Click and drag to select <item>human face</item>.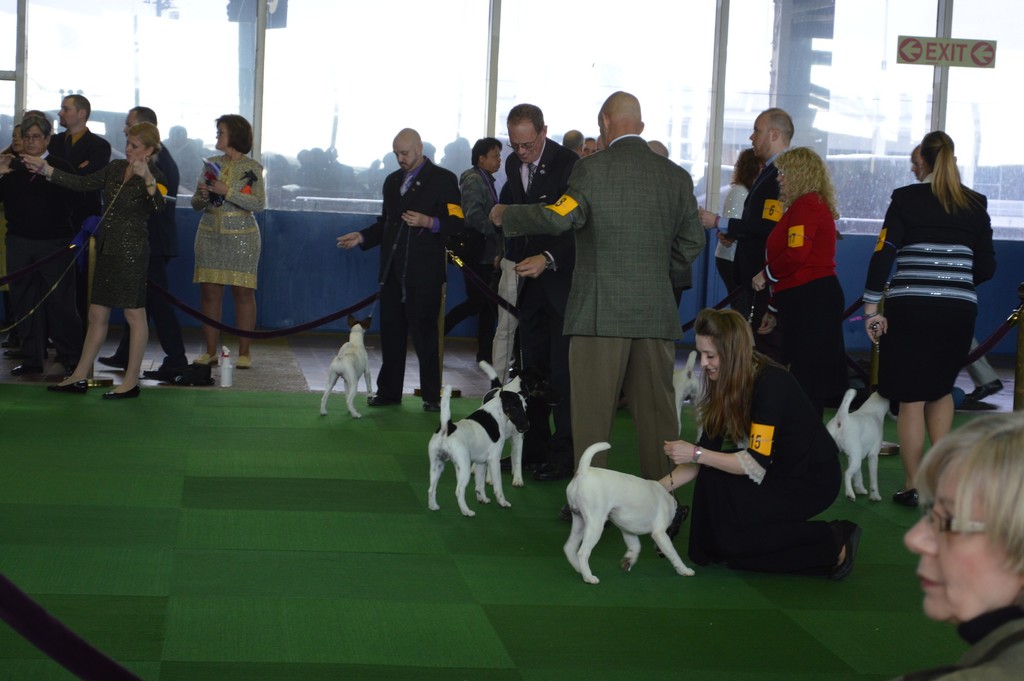
Selection: rect(216, 121, 228, 155).
